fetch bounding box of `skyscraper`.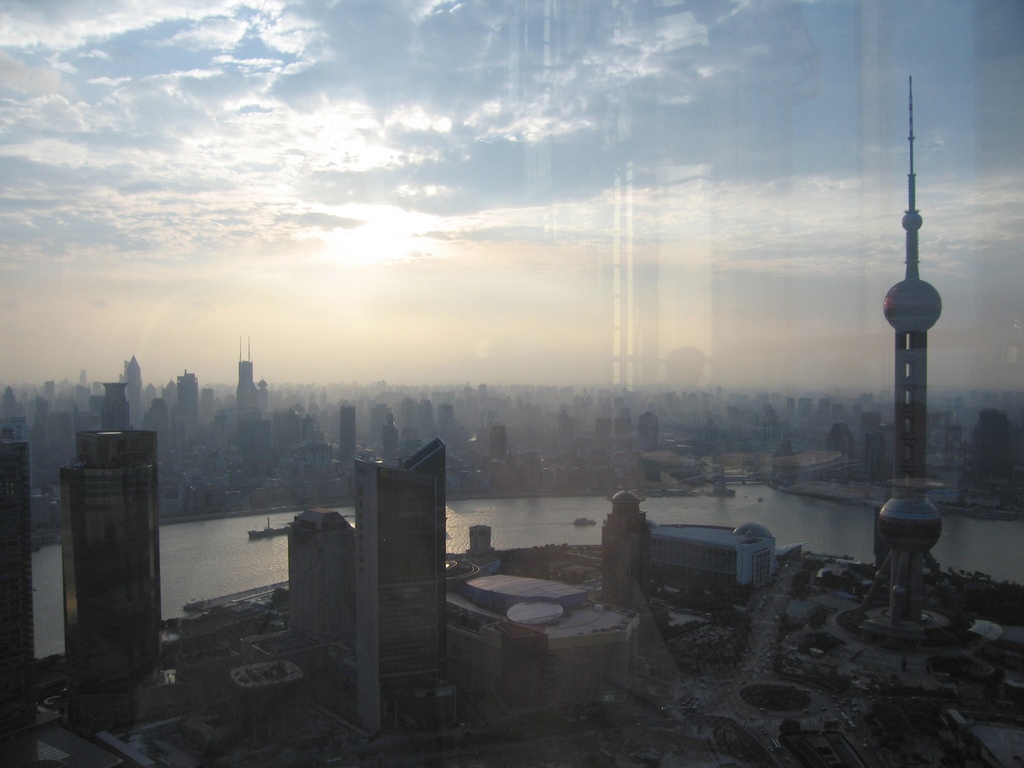
Bbox: <box>0,435,43,741</box>.
